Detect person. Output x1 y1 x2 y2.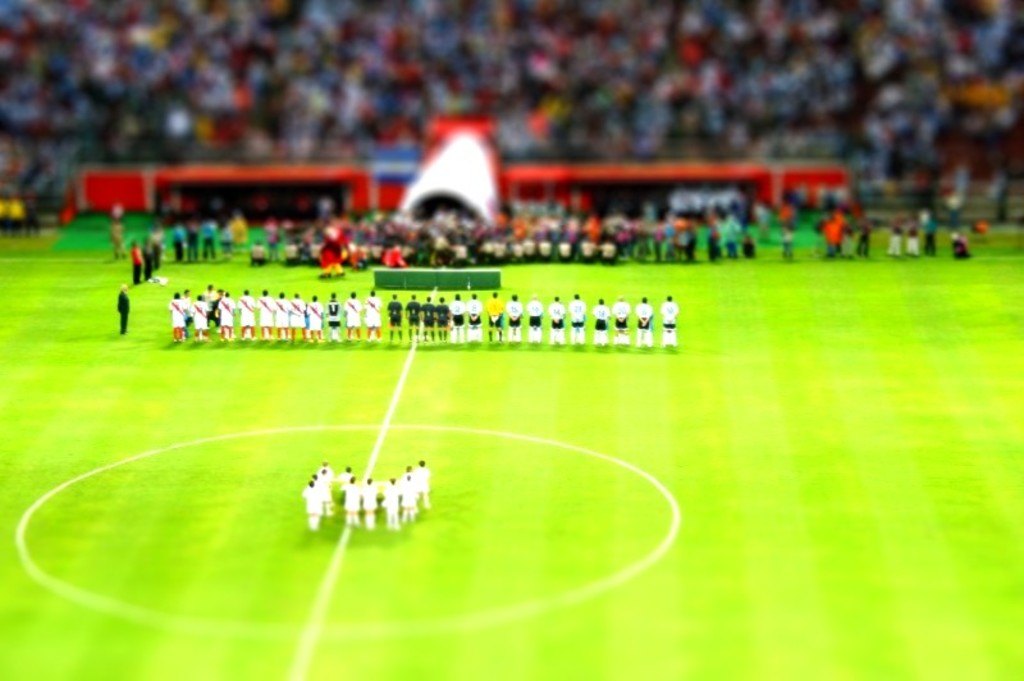
316 469 337 512.
